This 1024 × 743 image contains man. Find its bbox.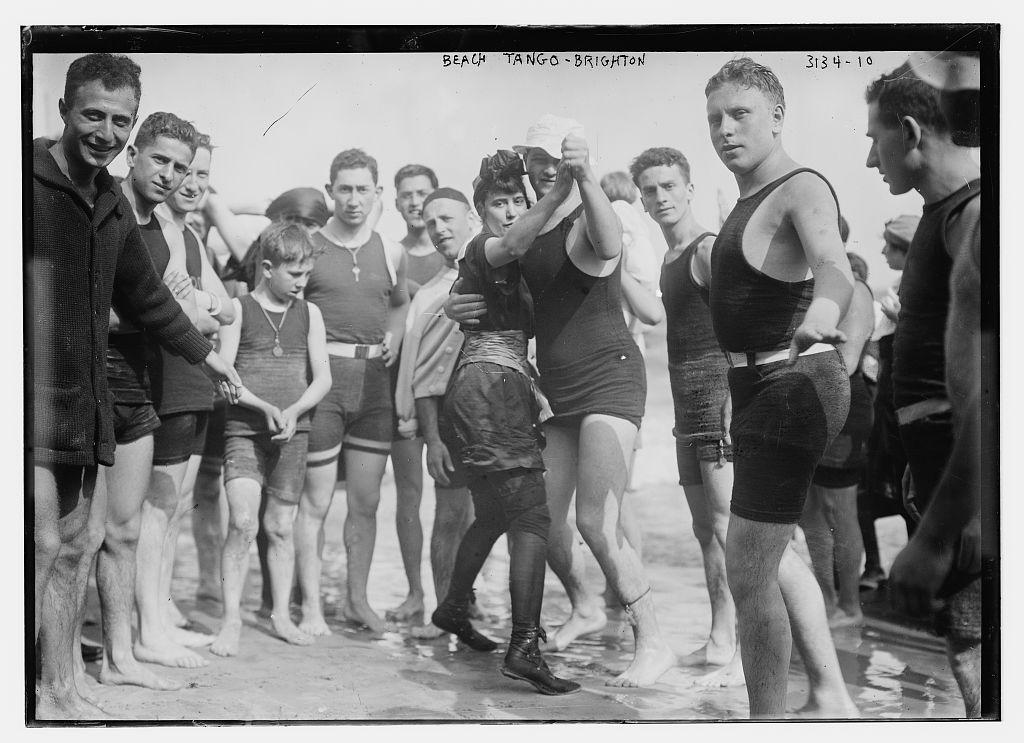
<region>25, 54, 254, 722</region>.
